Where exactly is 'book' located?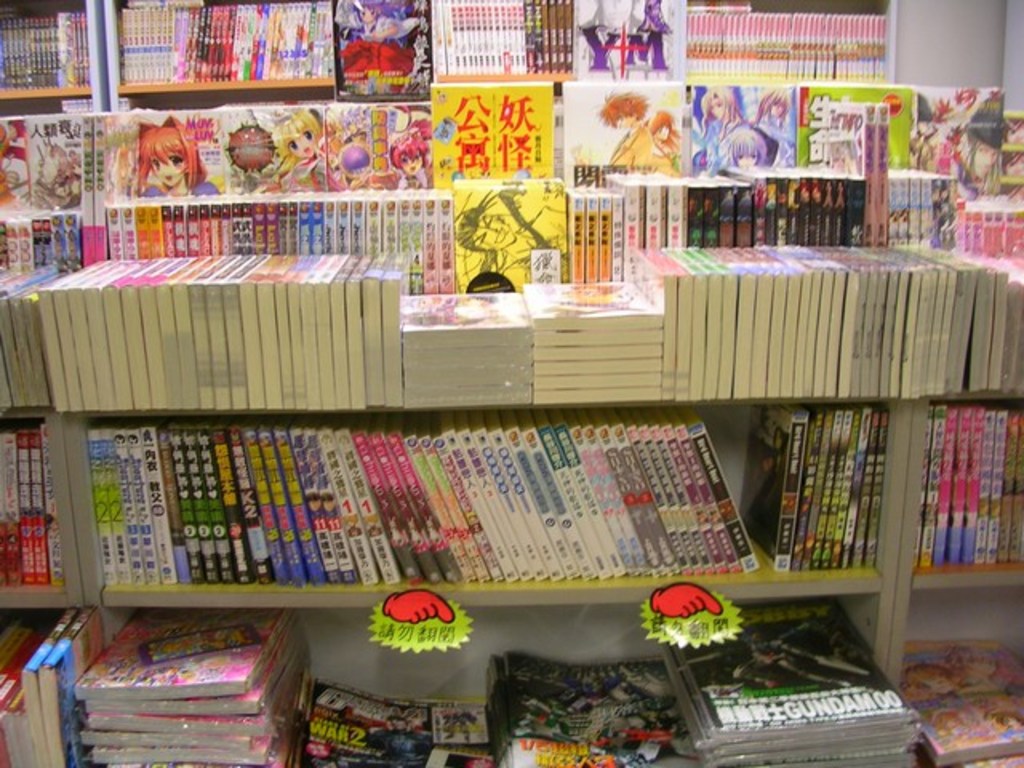
Its bounding box is {"left": 586, "top": 0, "right": 680, "bottom": 77}.
